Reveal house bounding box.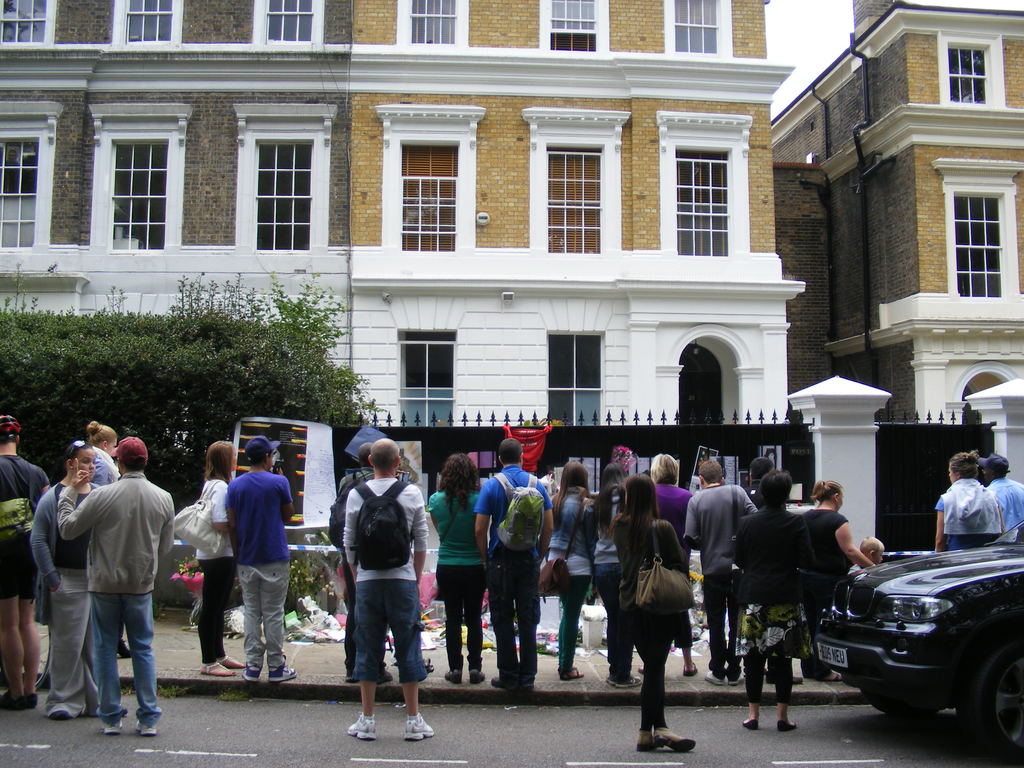
Revealed: crop(0, 0, 356, 405).
